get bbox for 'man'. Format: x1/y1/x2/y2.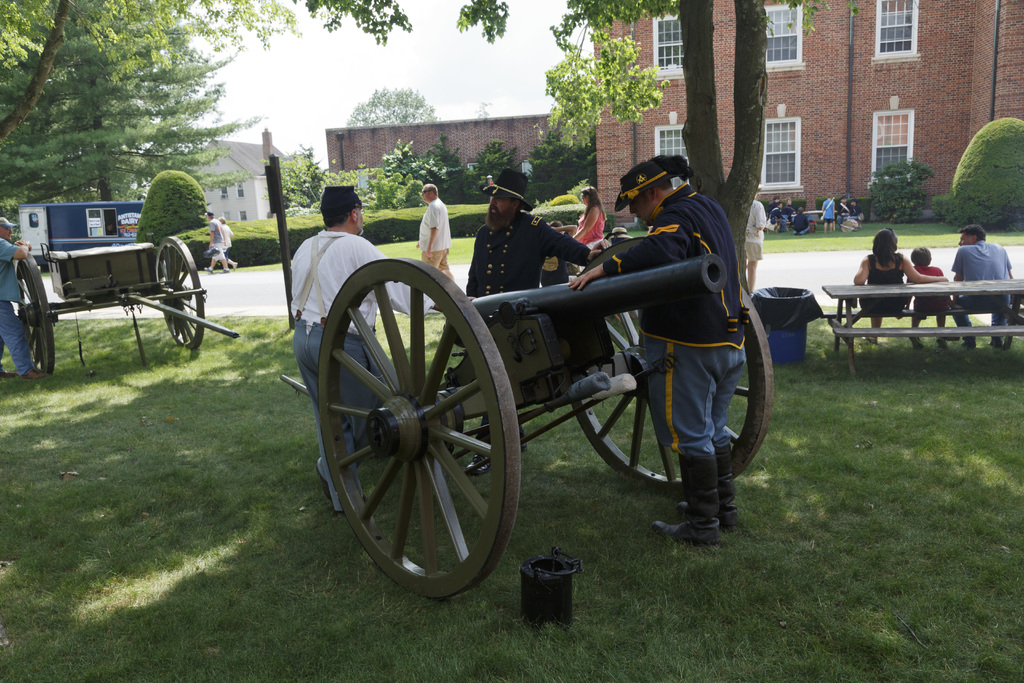
463/167/604/293.
